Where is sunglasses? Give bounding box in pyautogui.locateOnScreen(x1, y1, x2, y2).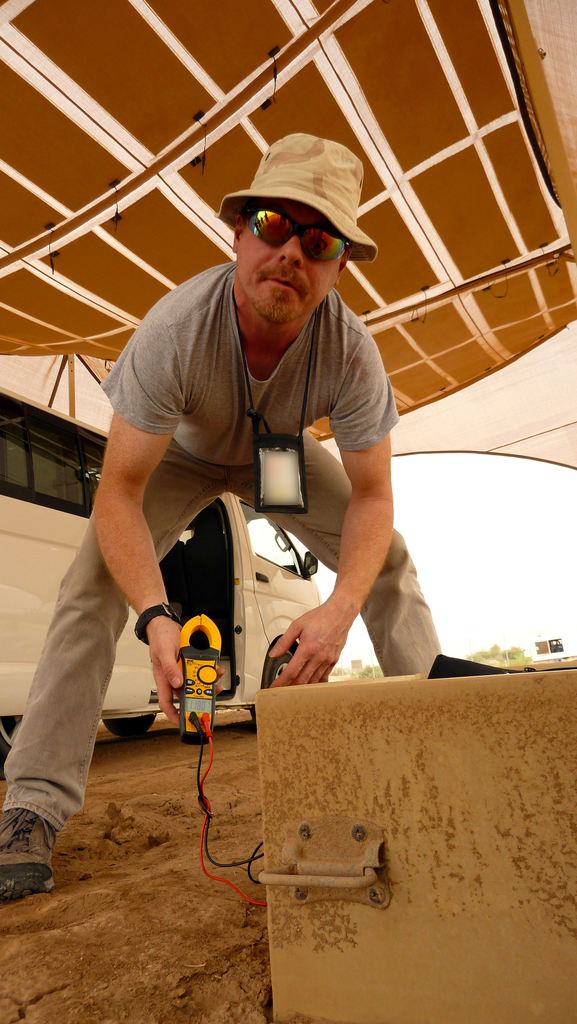
pyautogui.locateOnScreen(238, 209, 347, 263).
